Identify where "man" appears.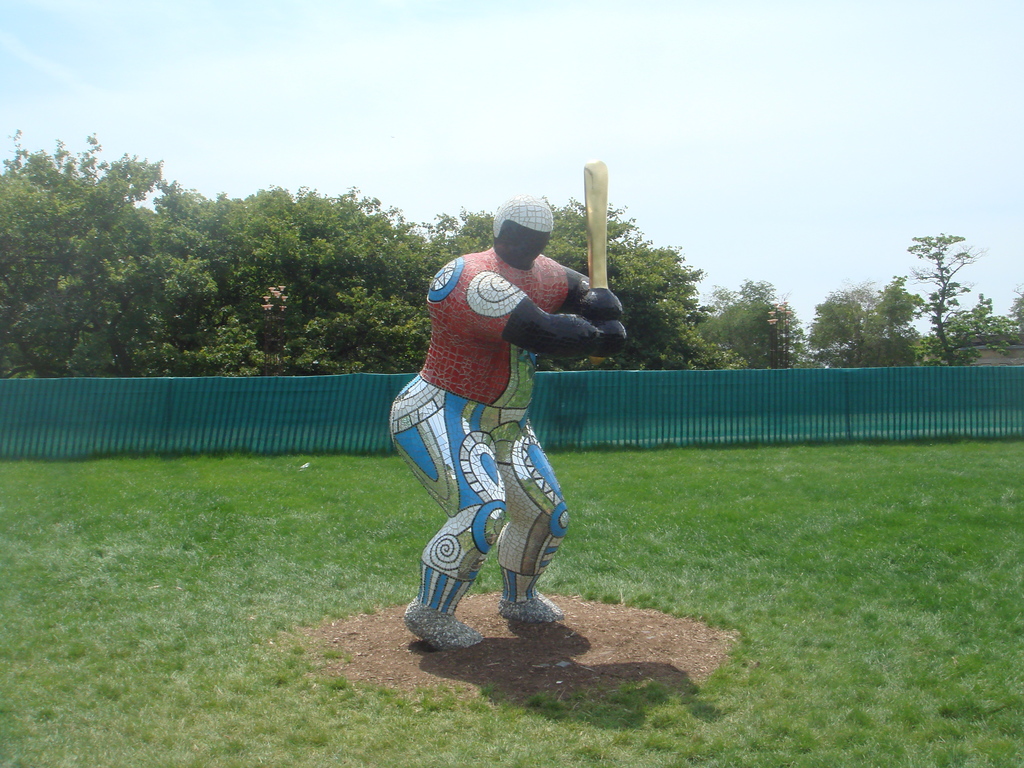
Appears at 394,197,621,656.
